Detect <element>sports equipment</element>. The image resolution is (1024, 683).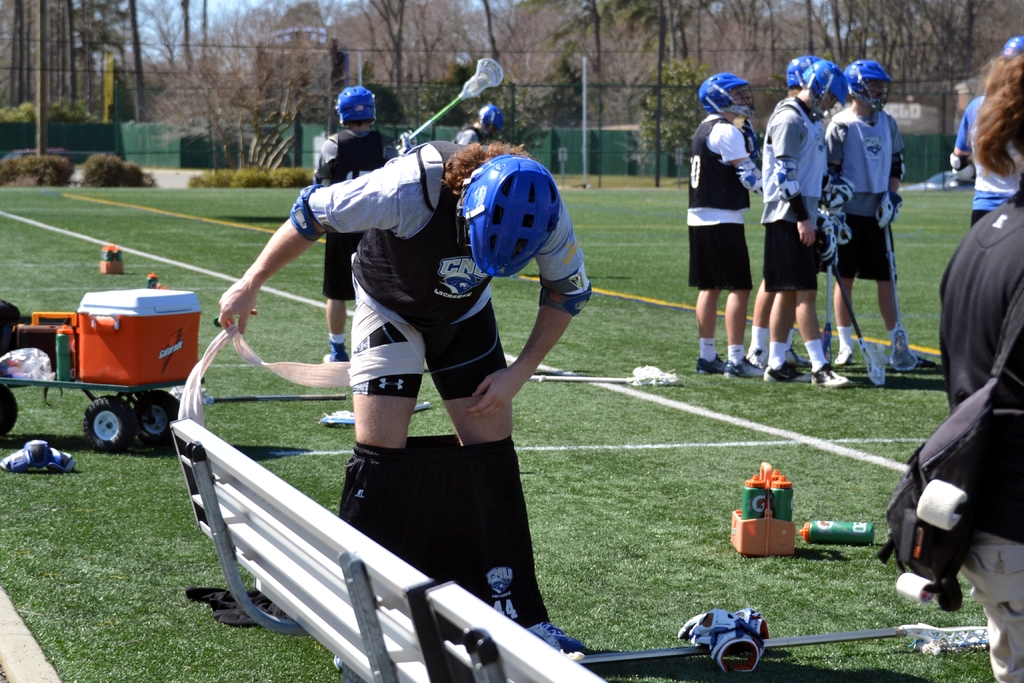
x1=406 y1=56 x2=505 y2=142.
